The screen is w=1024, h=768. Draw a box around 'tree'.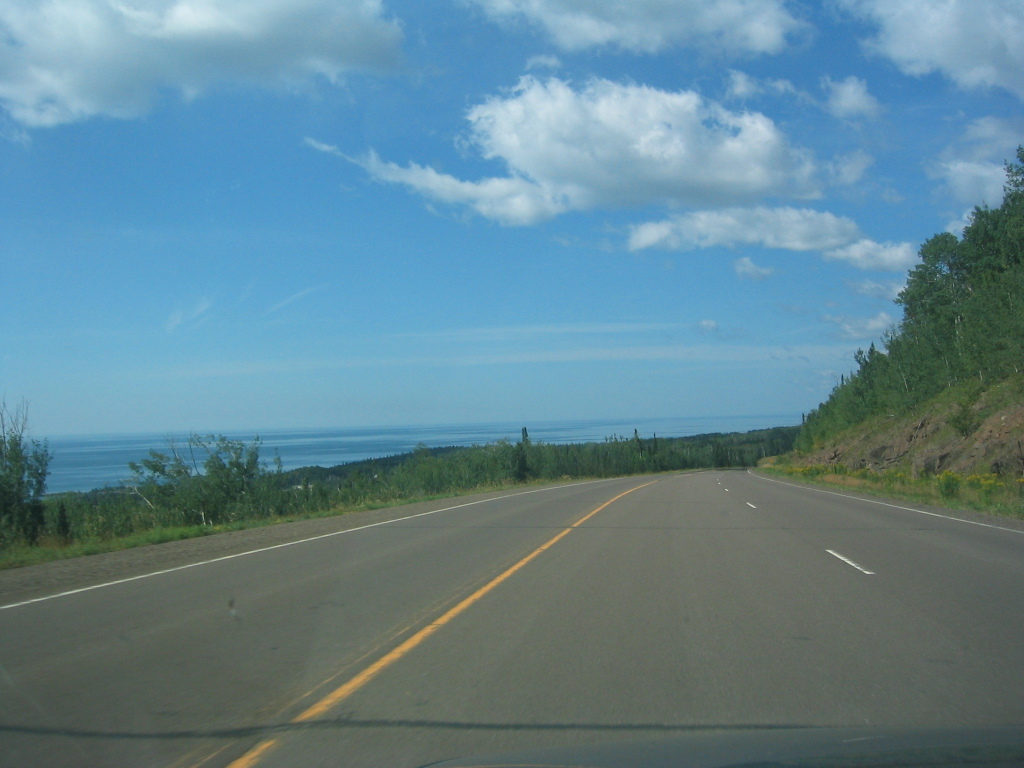
<region>123, 428, 282, 523</region>.
